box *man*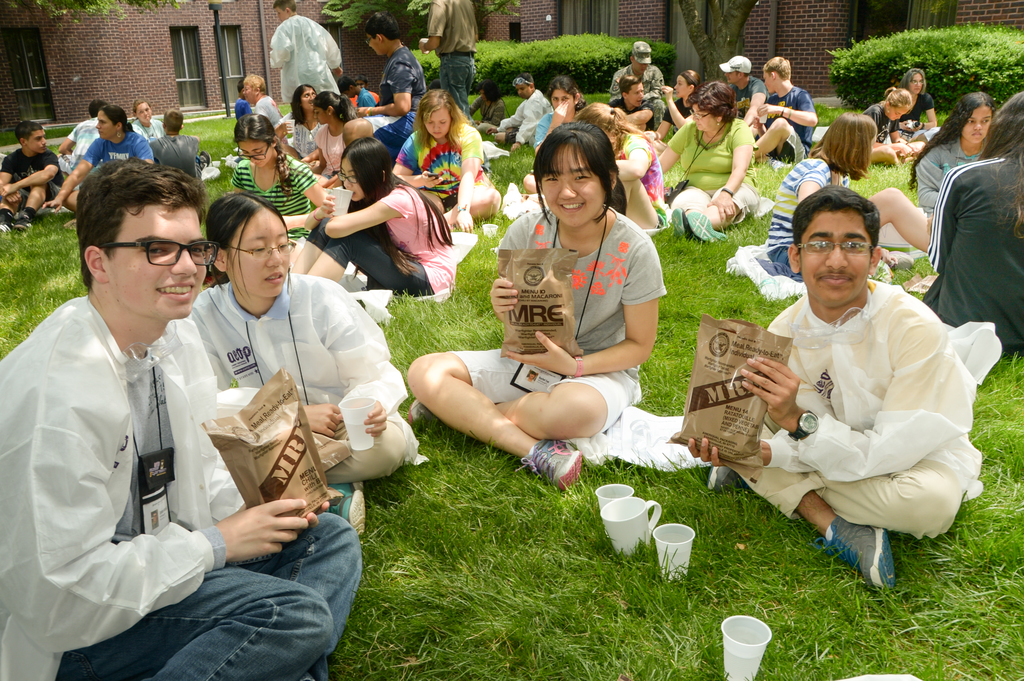
region(718, 53, 768, 129)
